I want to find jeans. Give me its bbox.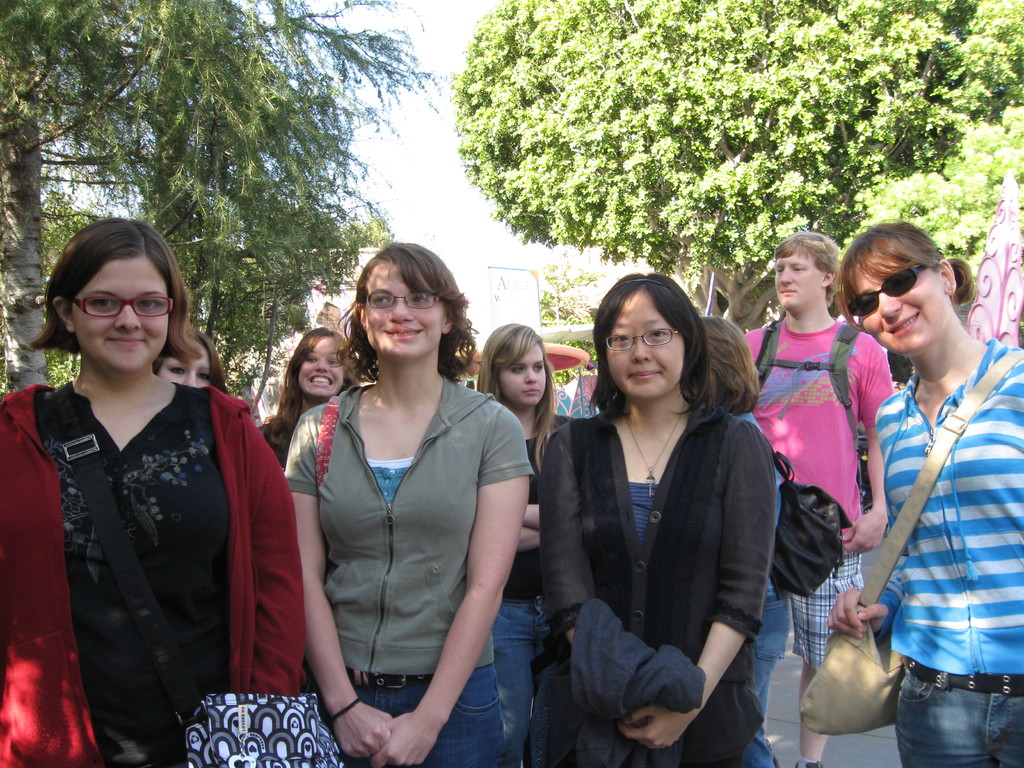
{"x1": 317, "y1": 669, "x2": 500, "y2": 767}.
